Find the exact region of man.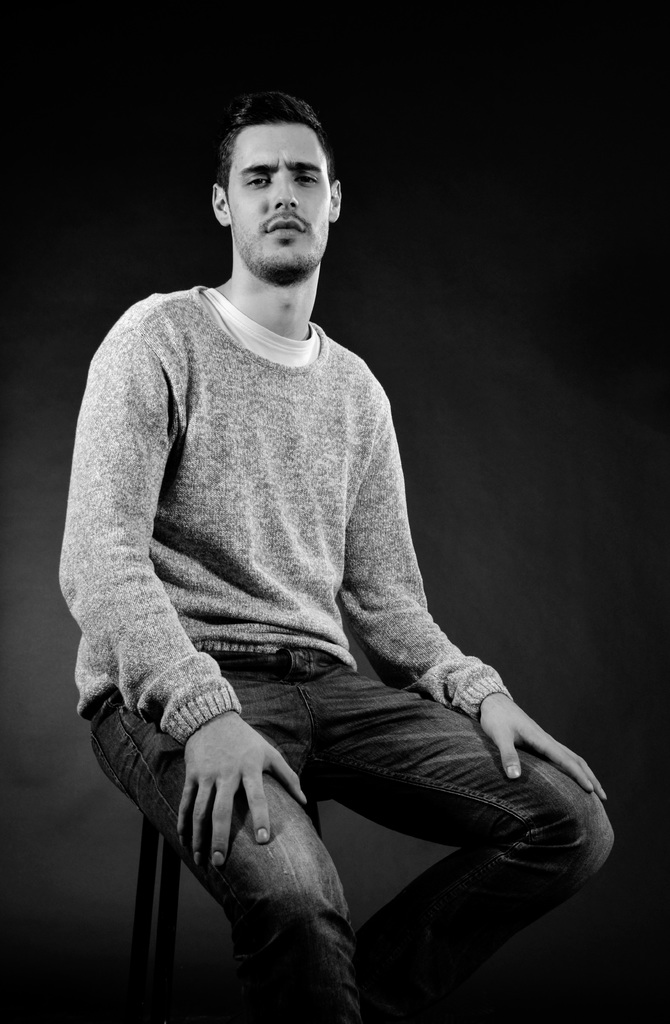
Exact region: bbox=[56, 79, 592, 1023].
